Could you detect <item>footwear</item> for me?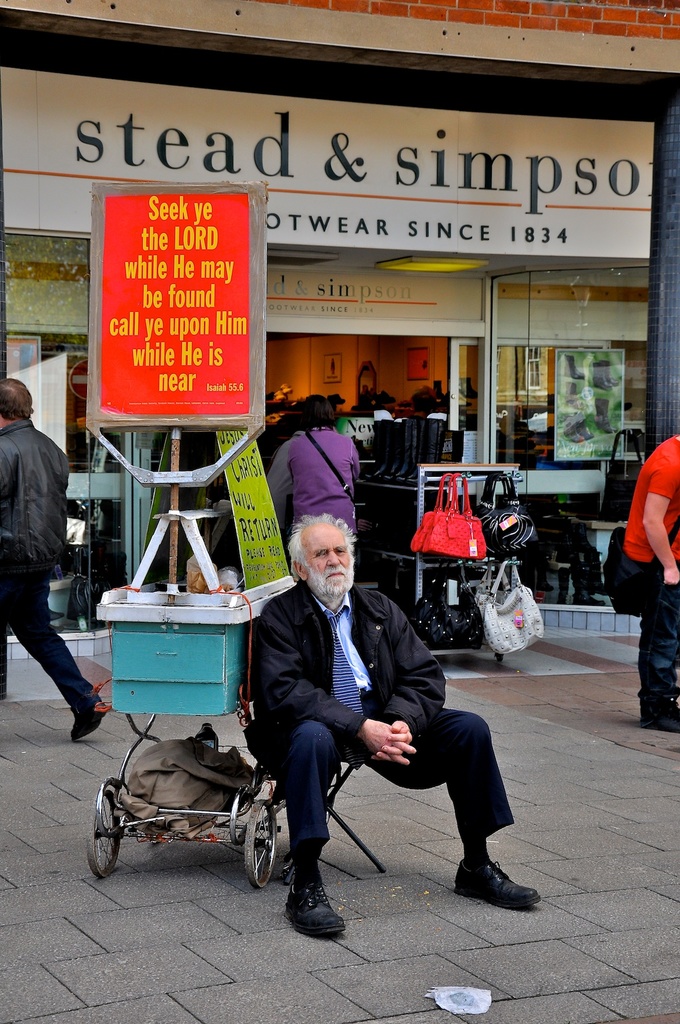
Detection result: box=[283, 882, 350, 945].
